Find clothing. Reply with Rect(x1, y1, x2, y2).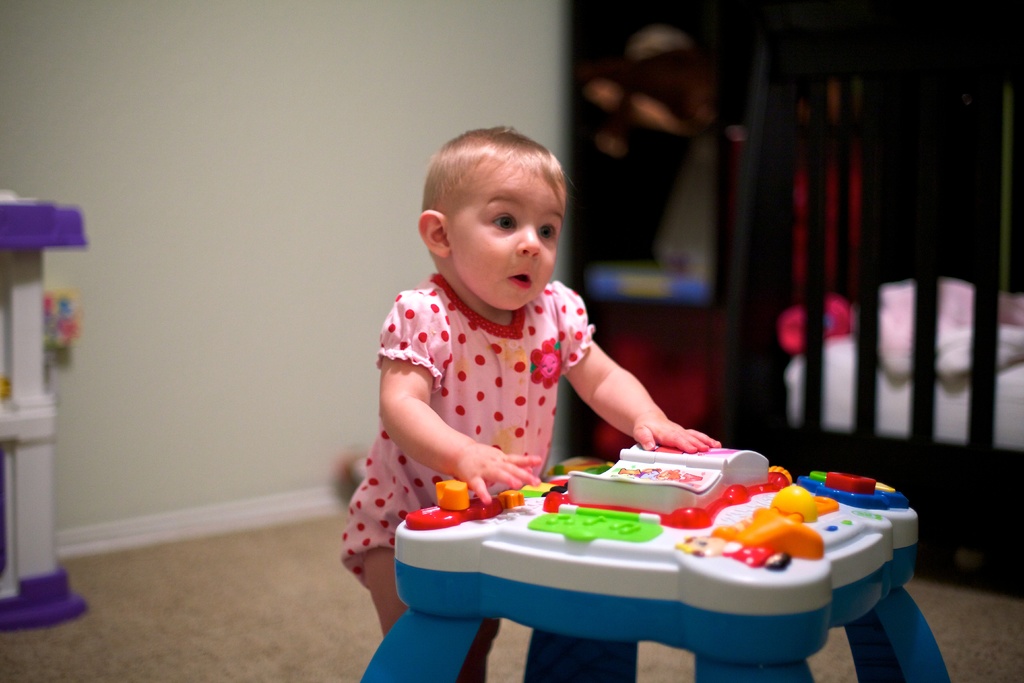
Rect(340, 263, 592, 584).
